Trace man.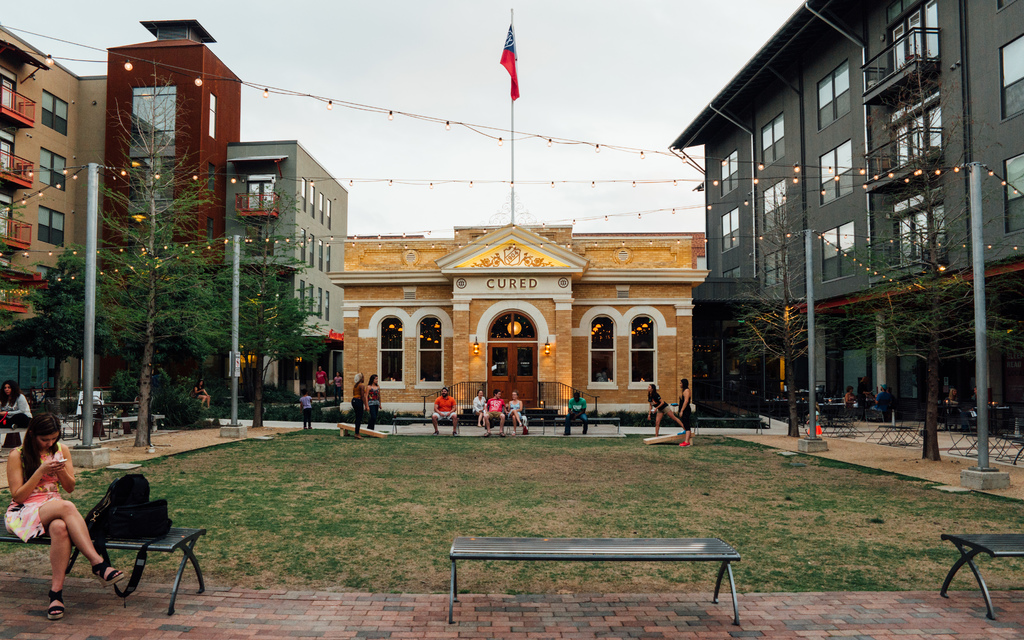
Traced to region(560, 392, 592, 441).
